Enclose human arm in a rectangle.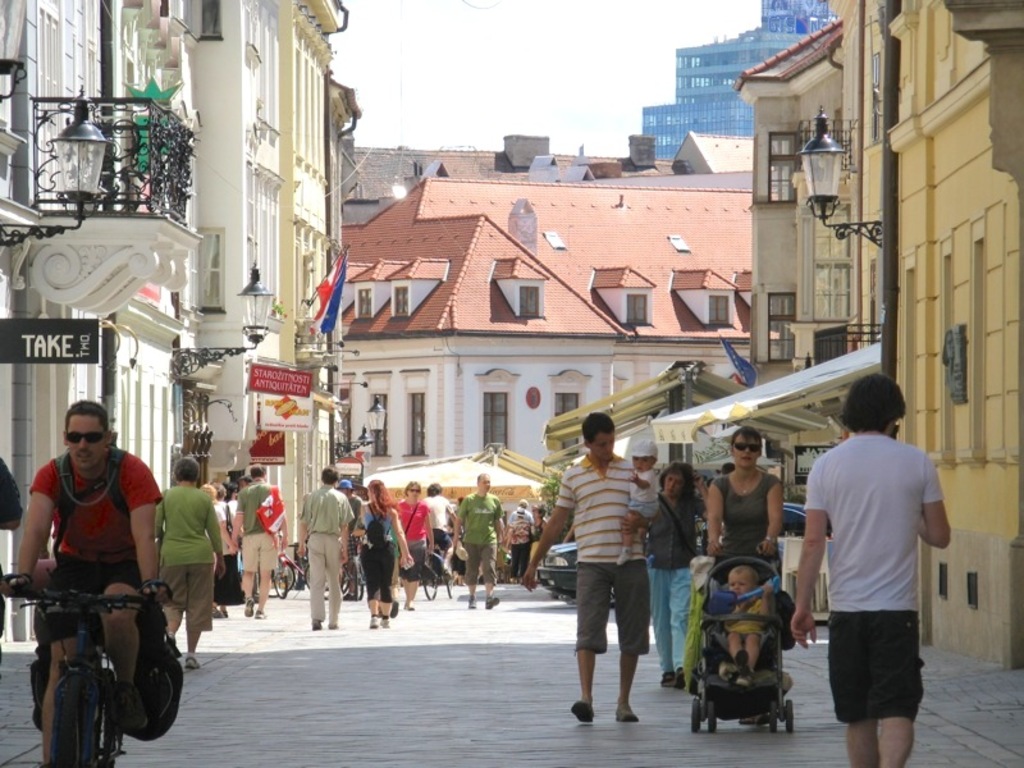
l=12, t=460, r=61, b=626.
